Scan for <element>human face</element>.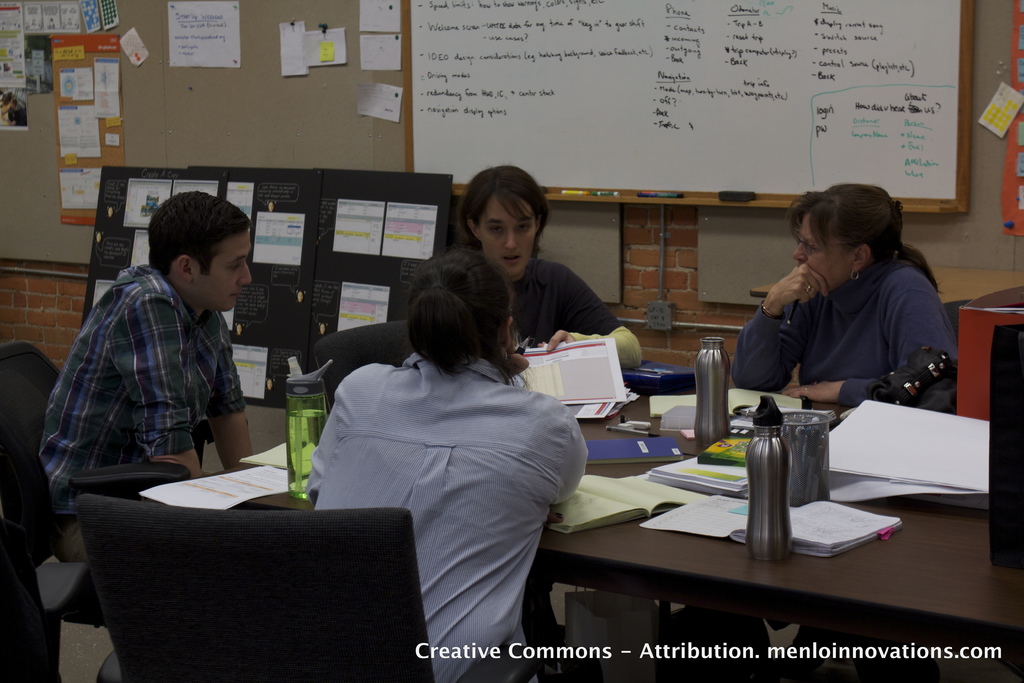
Scan result: <bbox>792, 217, 845, 291</bbox>.
